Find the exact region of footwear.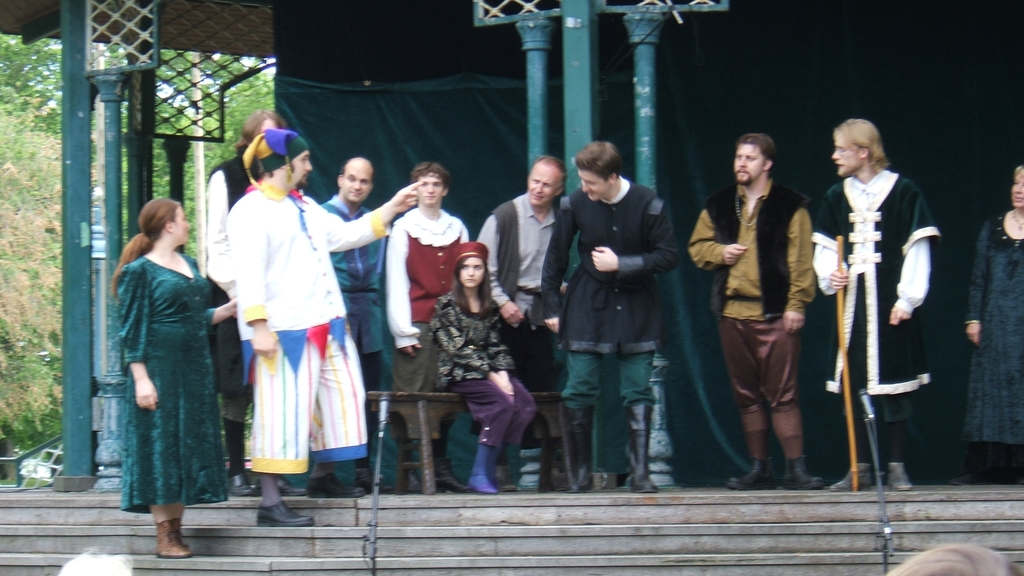
Exact region: (x1=726, y1=453, x2=774, y2=489).
